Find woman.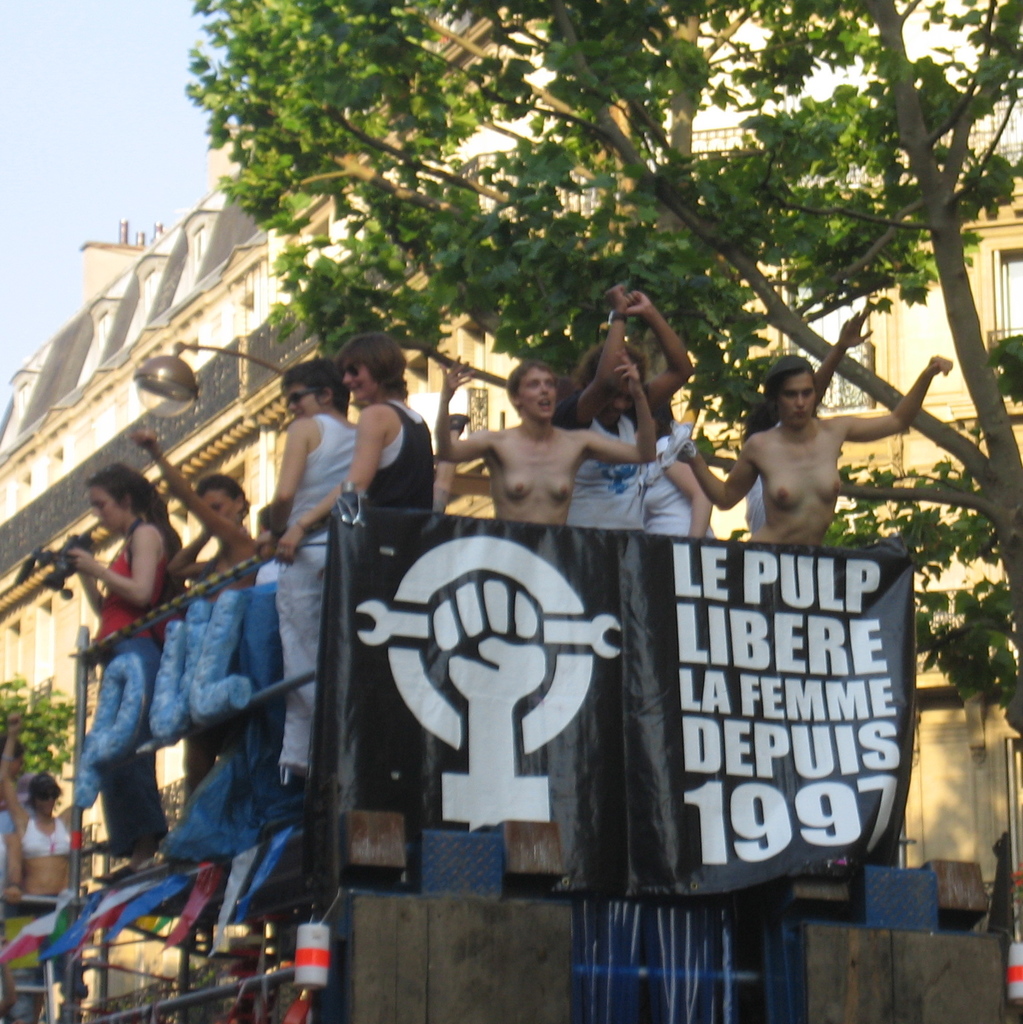
left=0, top=714, right=90, bottom=962.
